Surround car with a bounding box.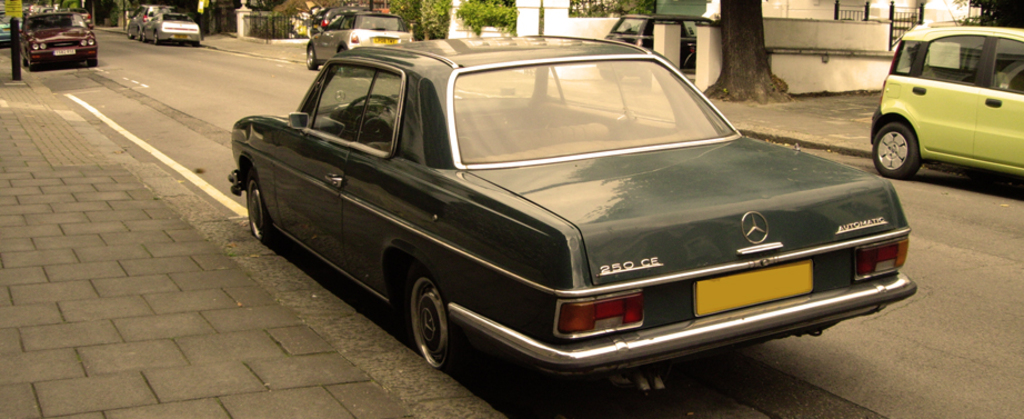
x1=303, y1=4, x2=357, y2=37.
